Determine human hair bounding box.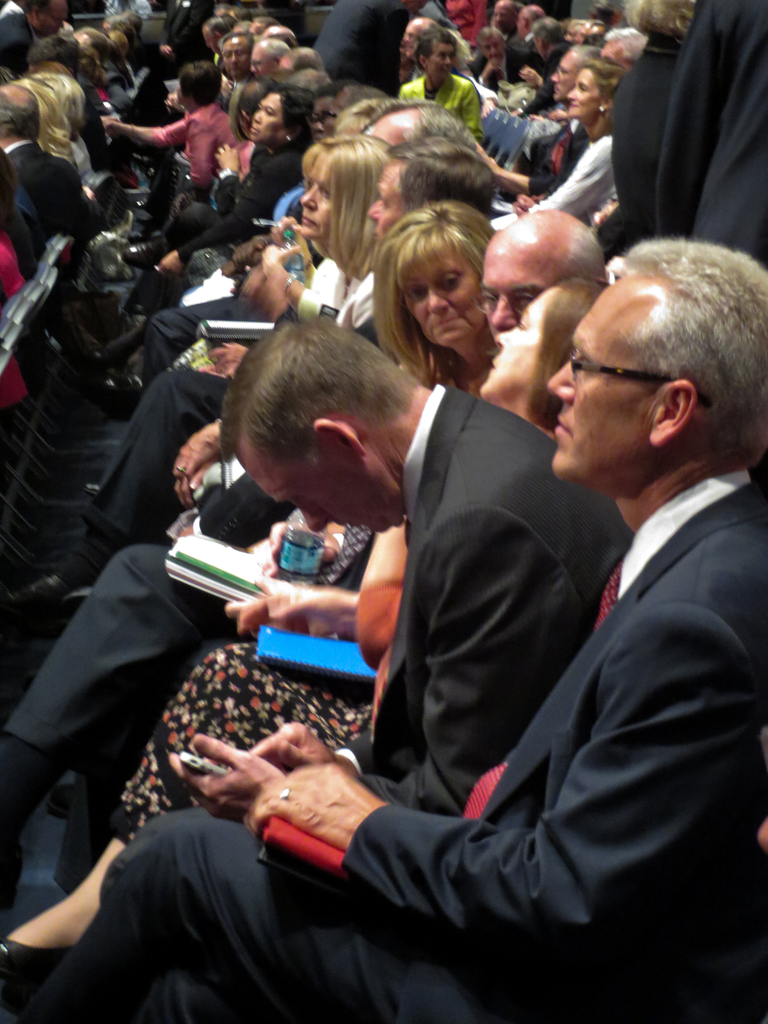
Determined: box=[336, 98, 381, 143].
